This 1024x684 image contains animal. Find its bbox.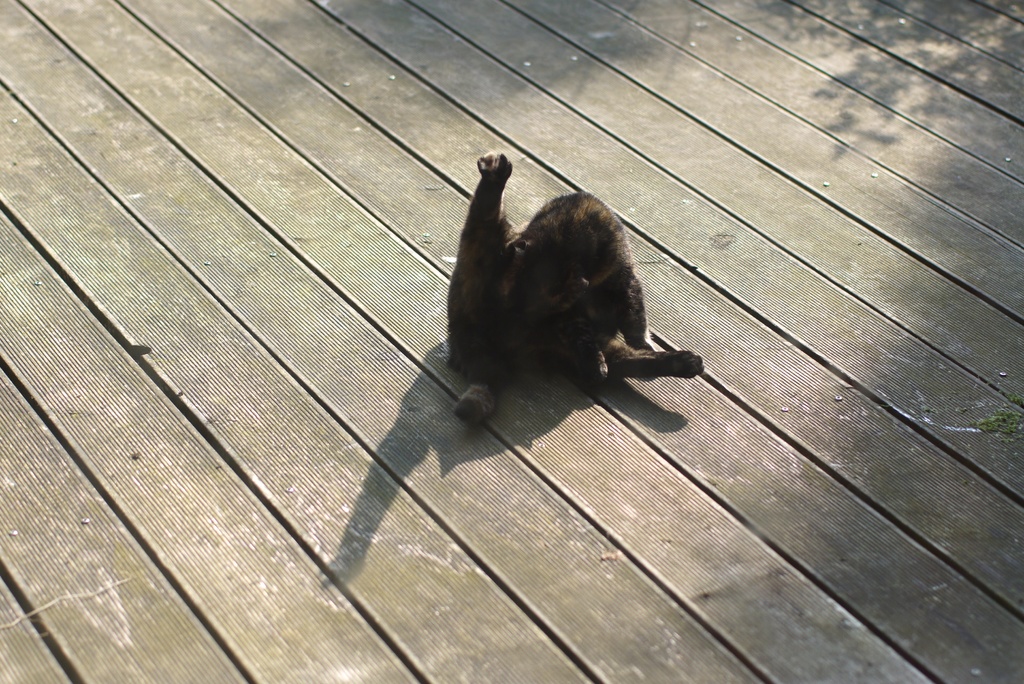
443,145,705,421.
